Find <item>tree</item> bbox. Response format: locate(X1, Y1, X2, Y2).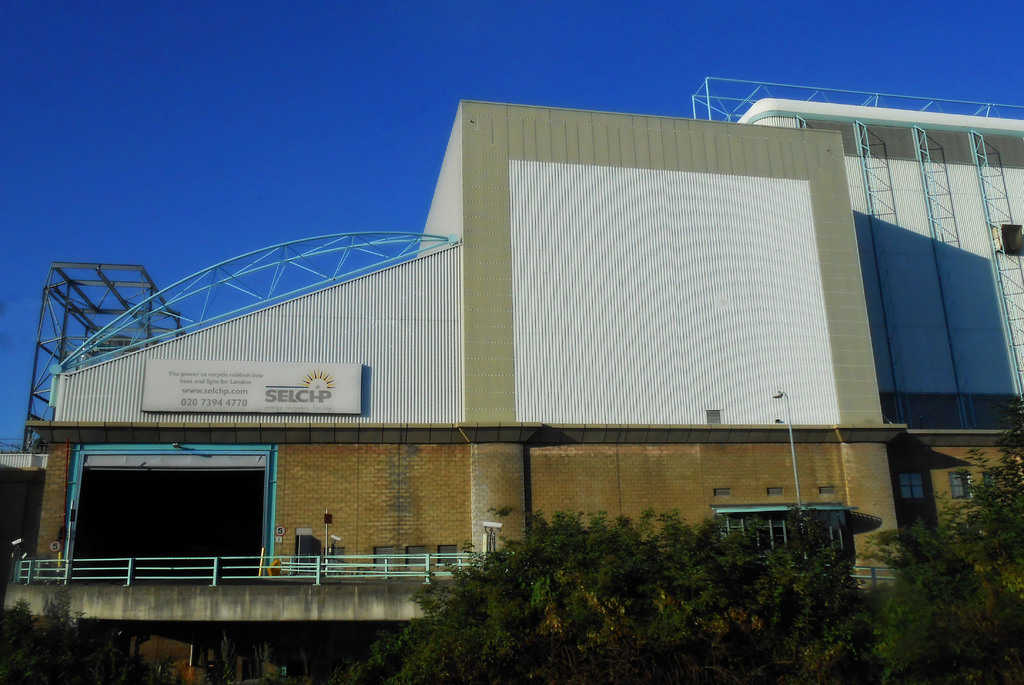
locate(767, 500, 847, 684).
